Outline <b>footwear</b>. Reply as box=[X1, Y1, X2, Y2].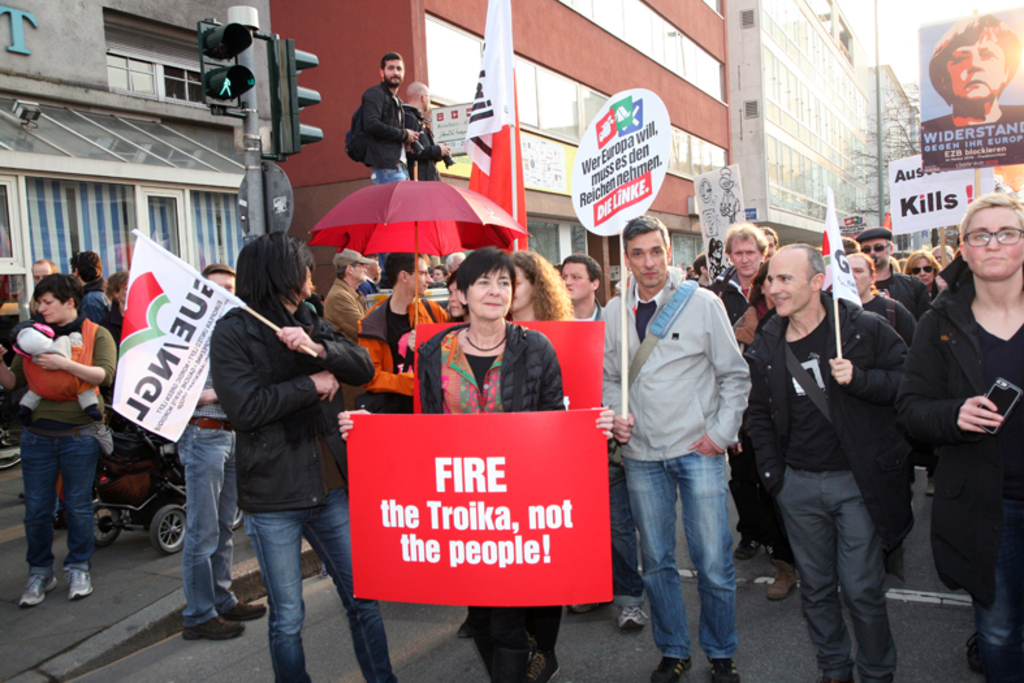
box=[965, 628, 1014, 682].
